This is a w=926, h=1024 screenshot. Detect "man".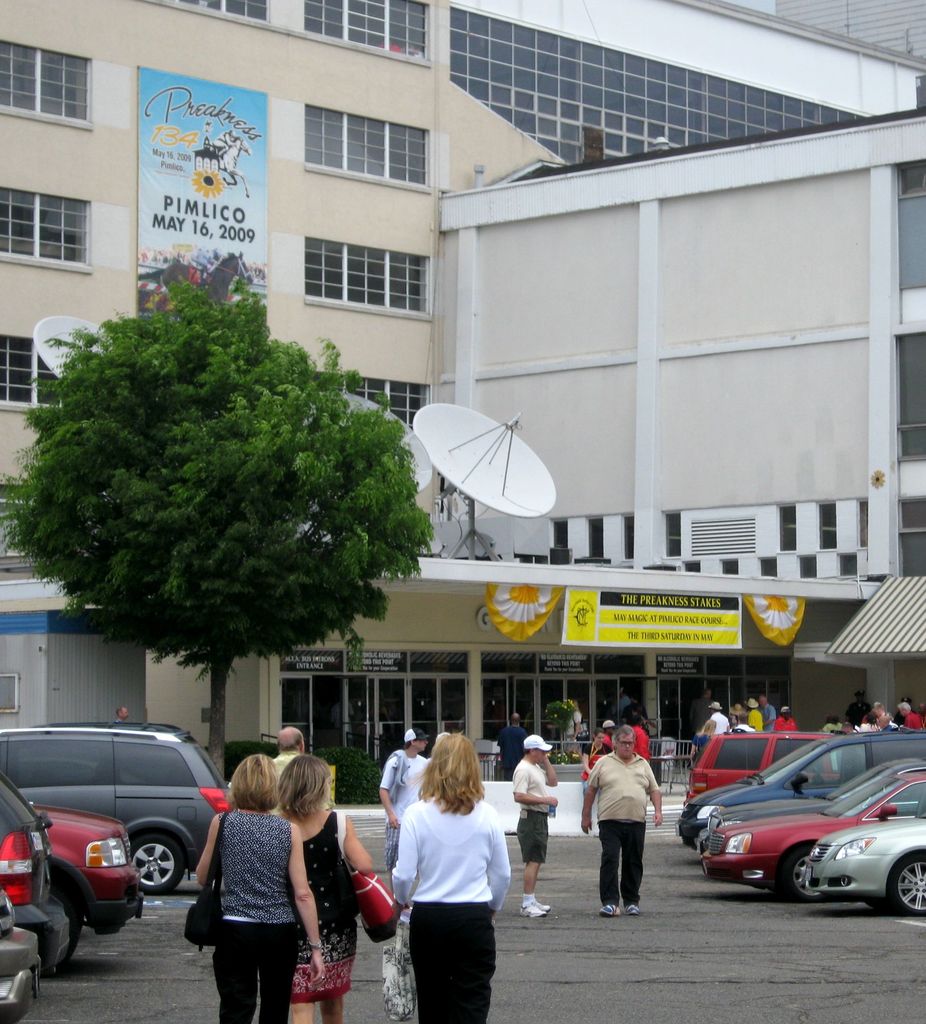
l=898, t=705, r=925, b=729.
